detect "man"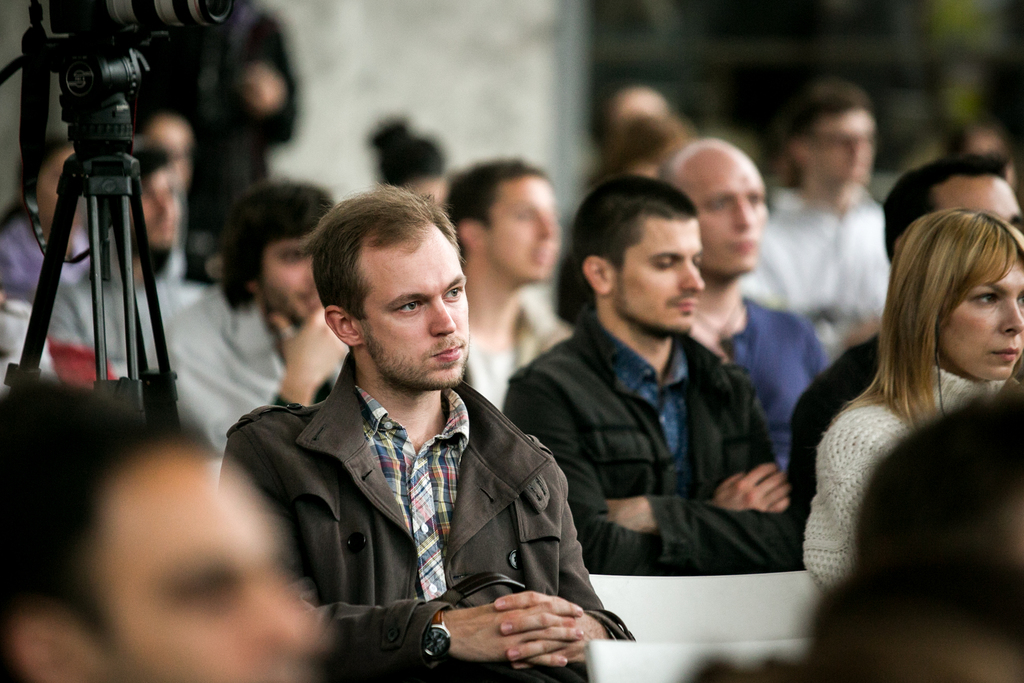
bbox(0, 379, 316, 682)
